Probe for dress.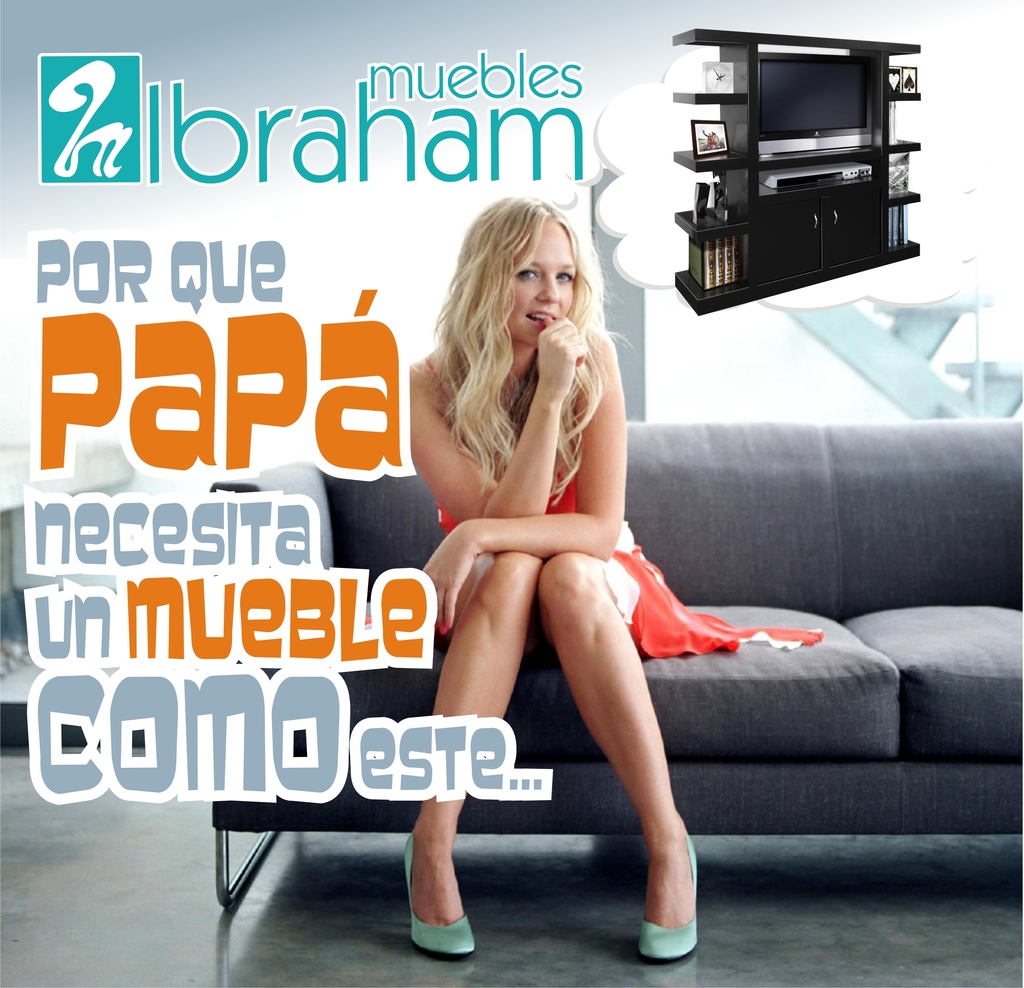
Probe result: select_region(347, 339, 830, 656).
